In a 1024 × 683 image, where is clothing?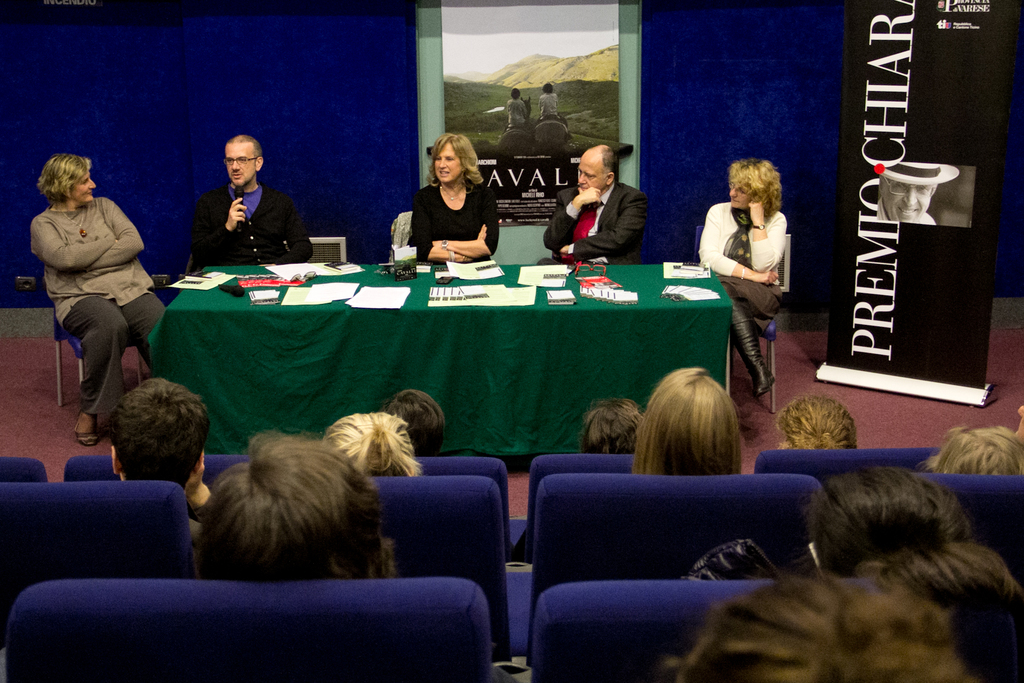
l=413, t=183, r=502, b=267.
